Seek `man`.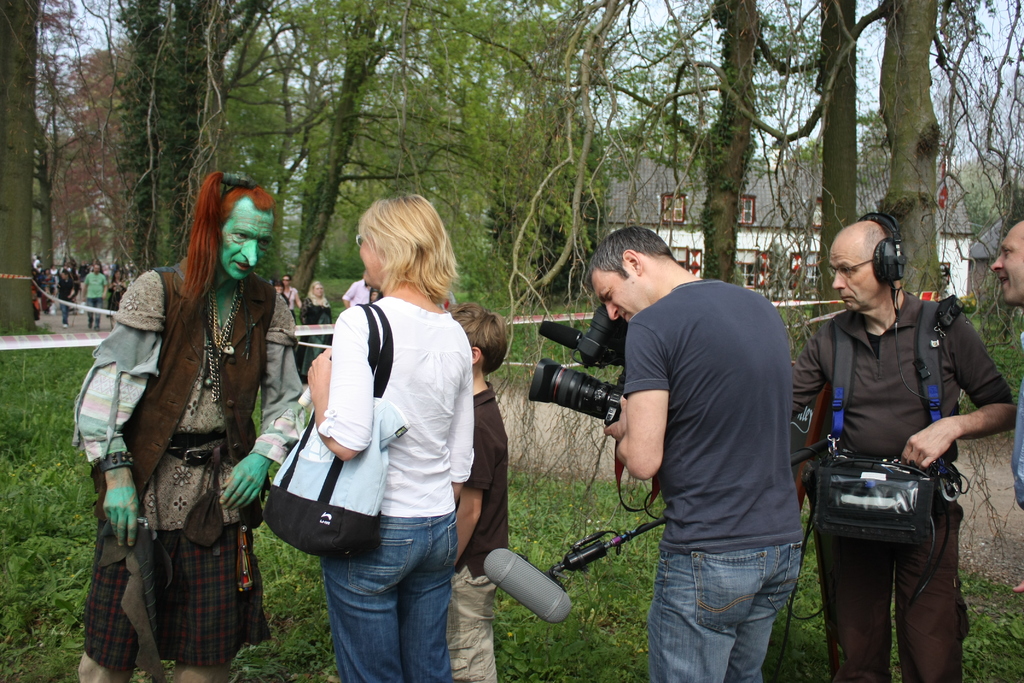
343, 270, 371, 311.
